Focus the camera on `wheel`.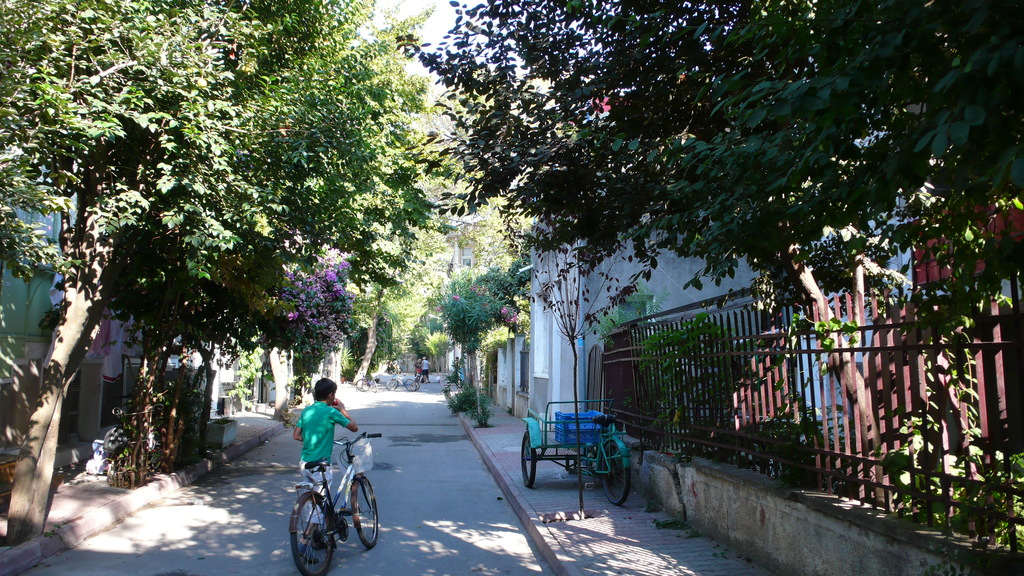
Focus region: bbox(405, 378, 414, 393).
